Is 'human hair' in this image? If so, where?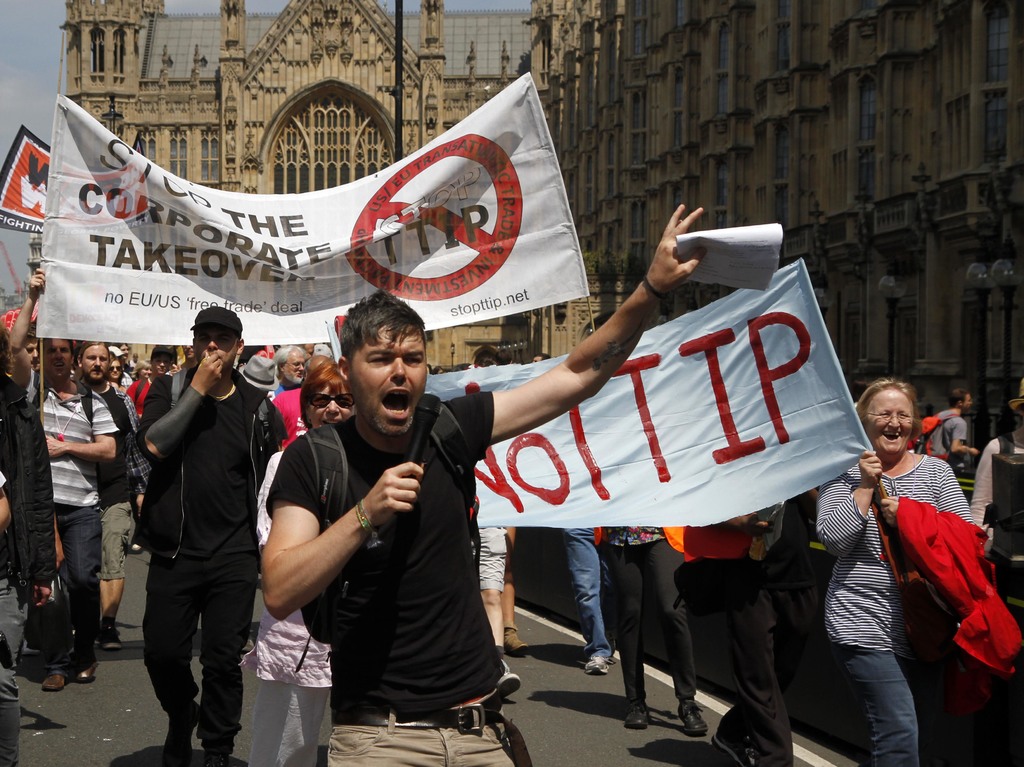
Yes, at <region>25, 323, 40, 338</region>.
